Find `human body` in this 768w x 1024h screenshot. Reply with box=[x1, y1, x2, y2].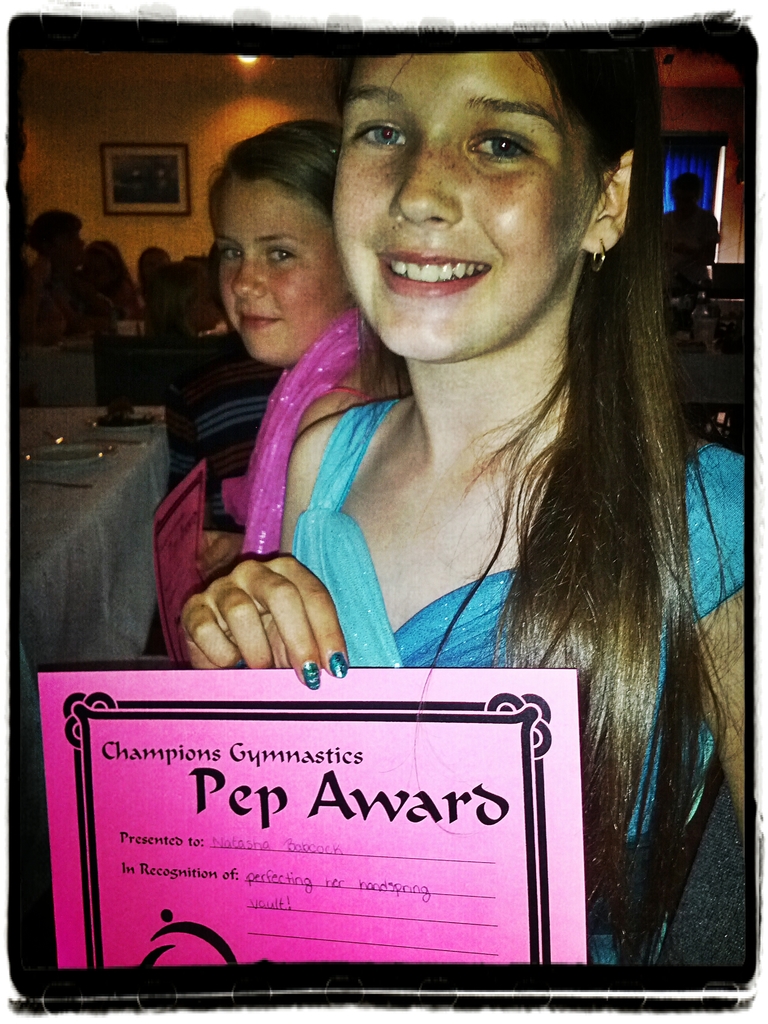
box=[152, 120, 374, 680].
